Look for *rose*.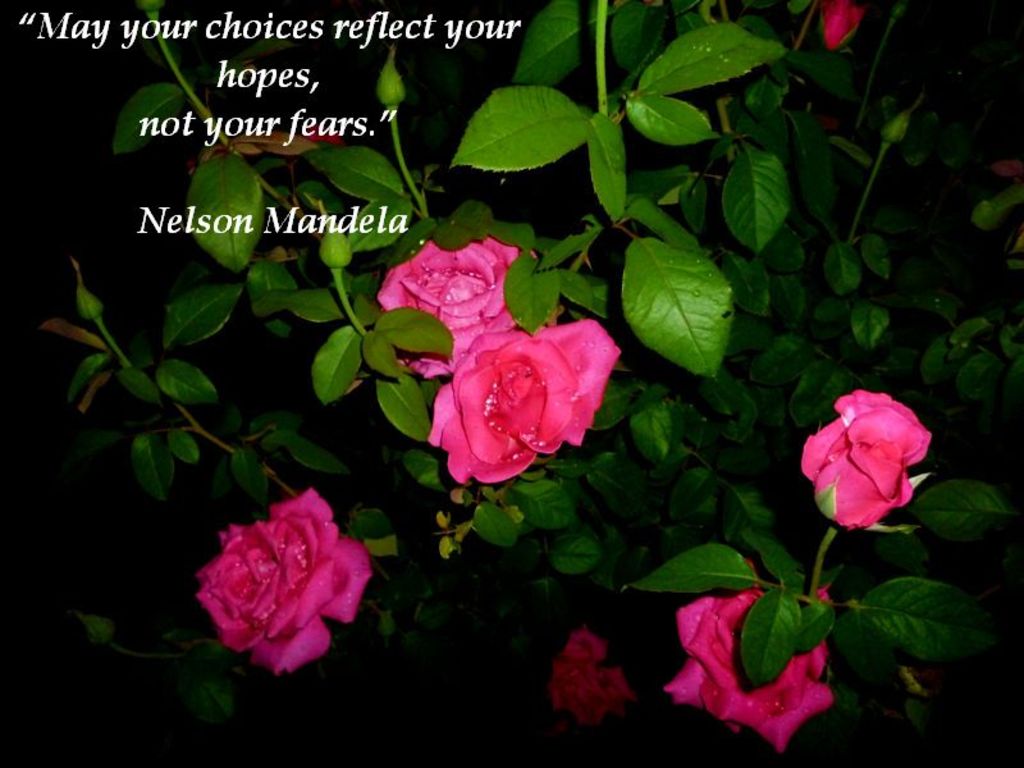
Found: [548, 659, 602, 722].
